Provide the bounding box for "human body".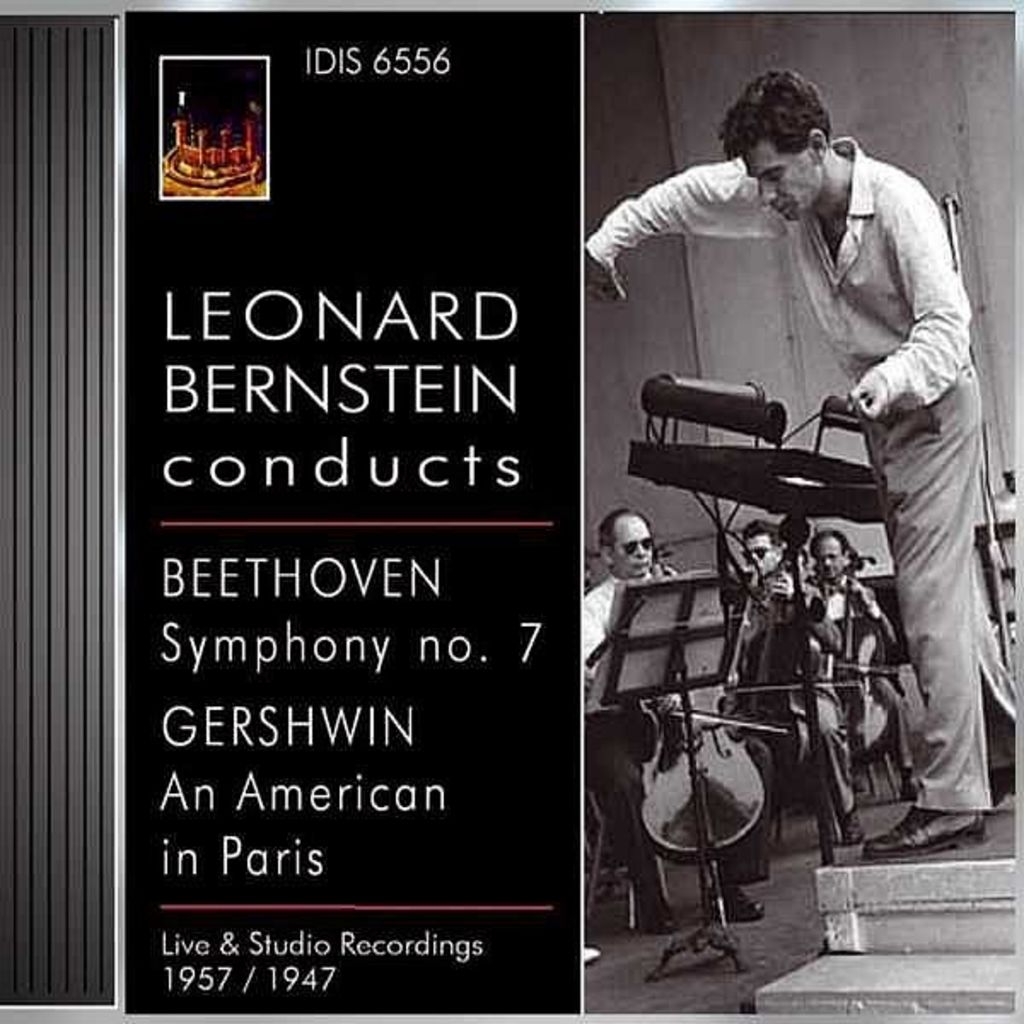
rect(573, 512, 763, 930).
